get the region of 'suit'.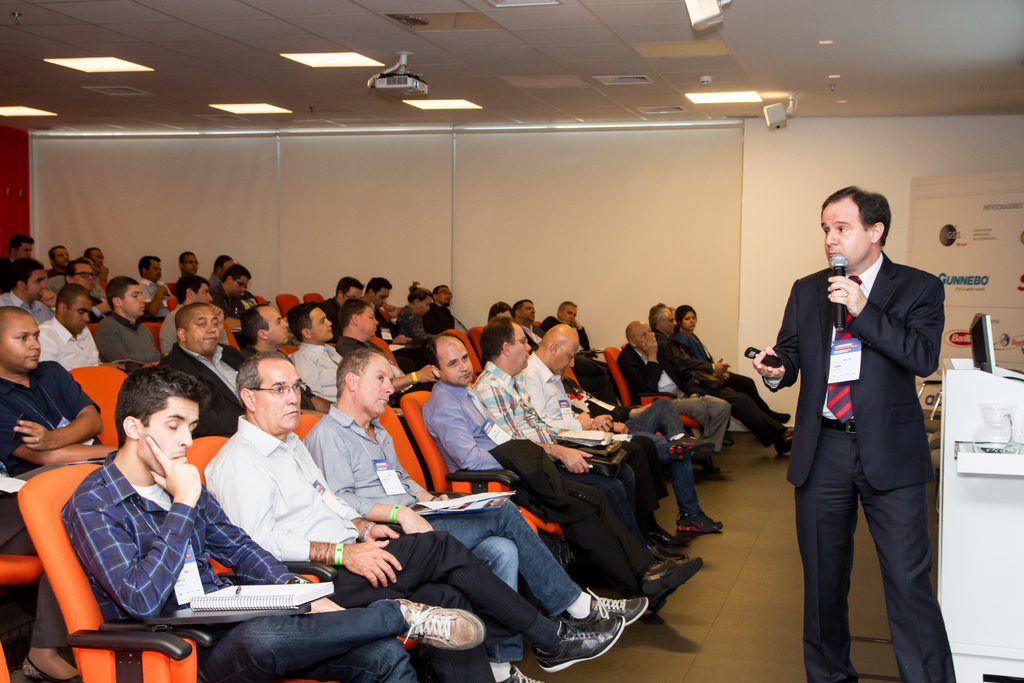
x1=0 y1=255 x2=13 y2=297.
